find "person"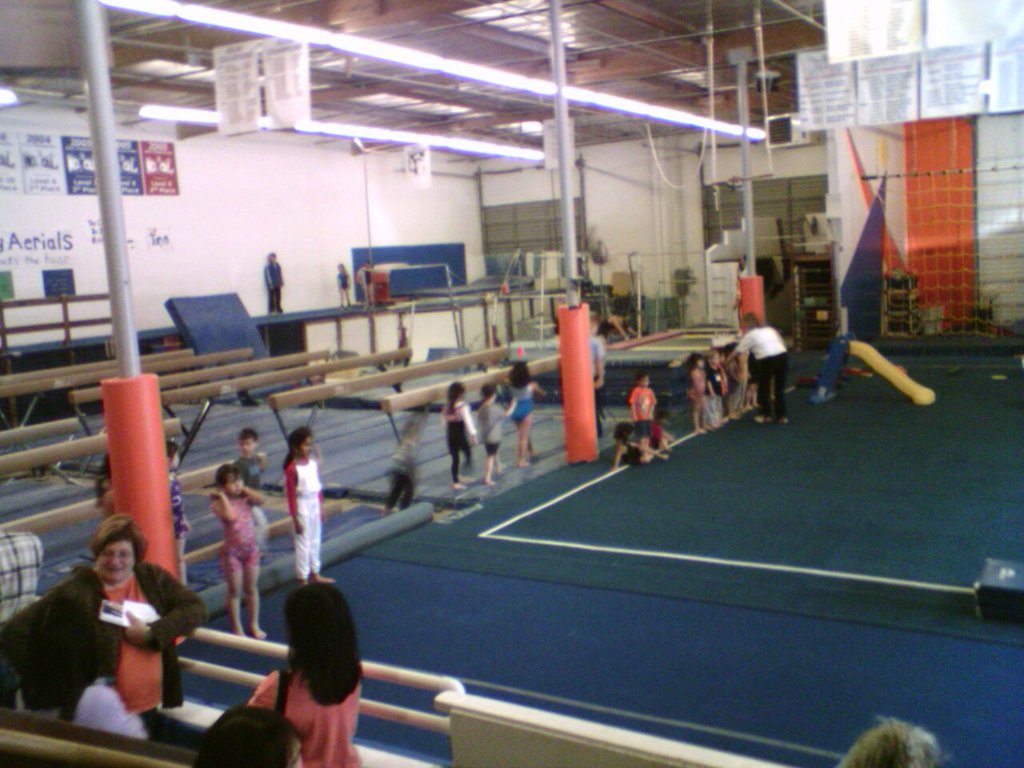
region(586, 320, 607, 434)
